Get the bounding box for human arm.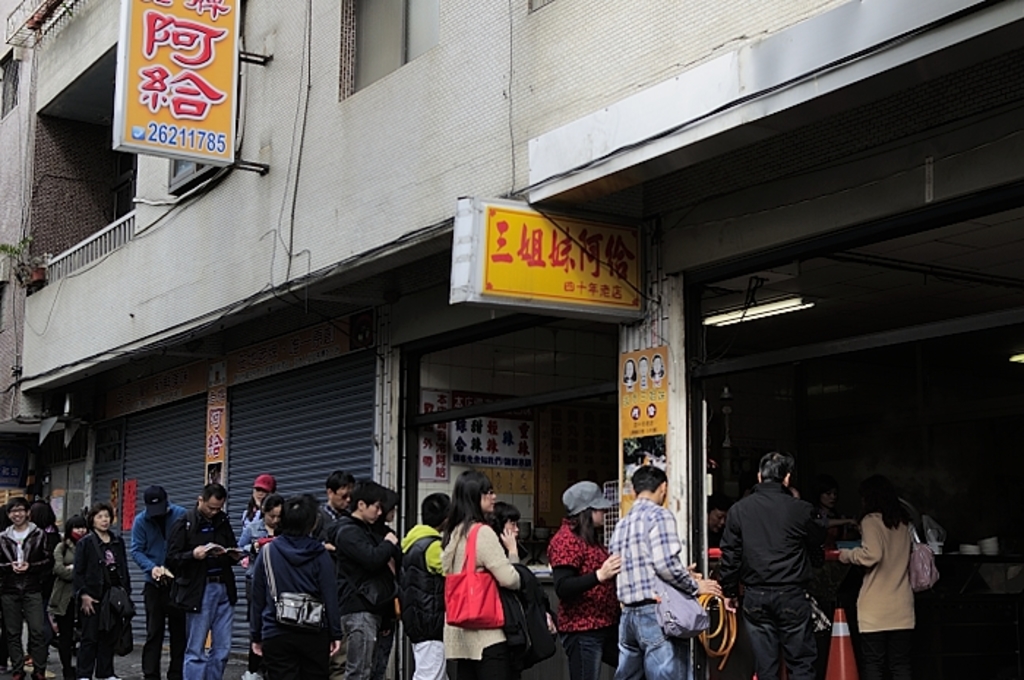
[644,486,704,610].
